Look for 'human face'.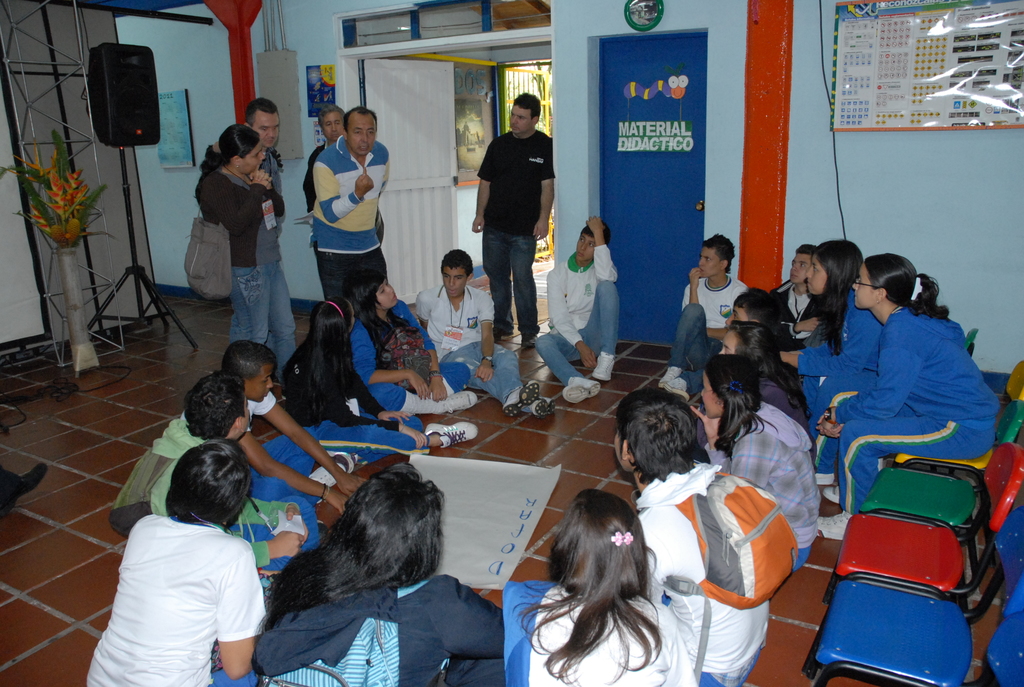
Found: 792:251:806:285.
